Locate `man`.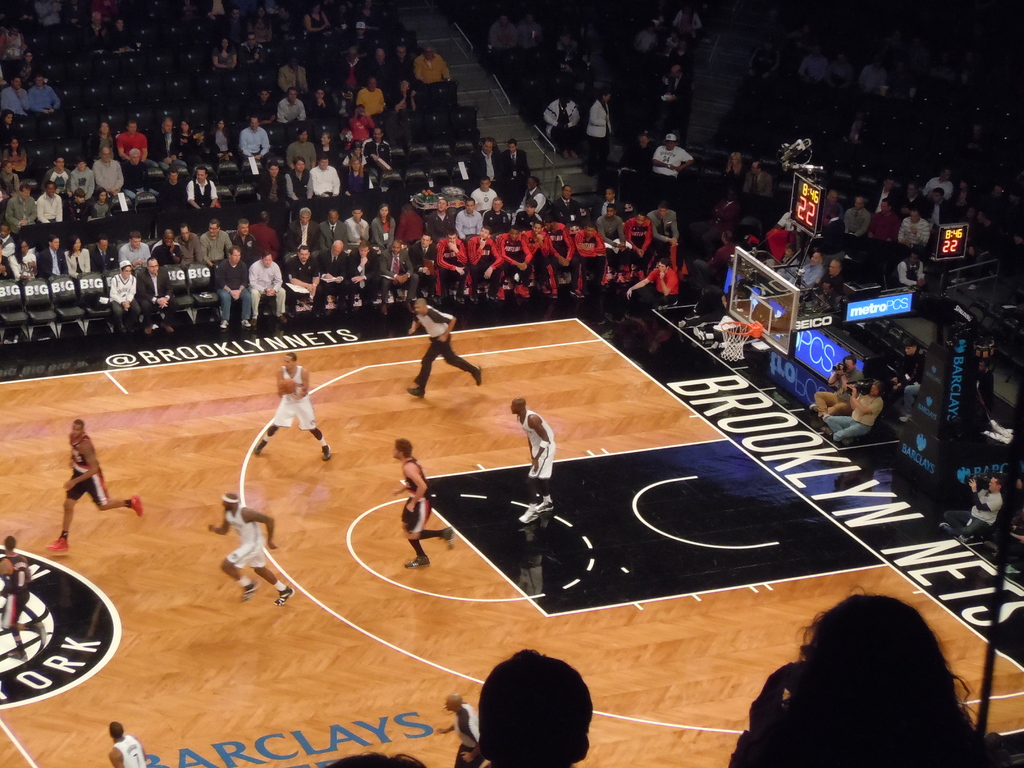
Bounding box: 274:84:311:127.
